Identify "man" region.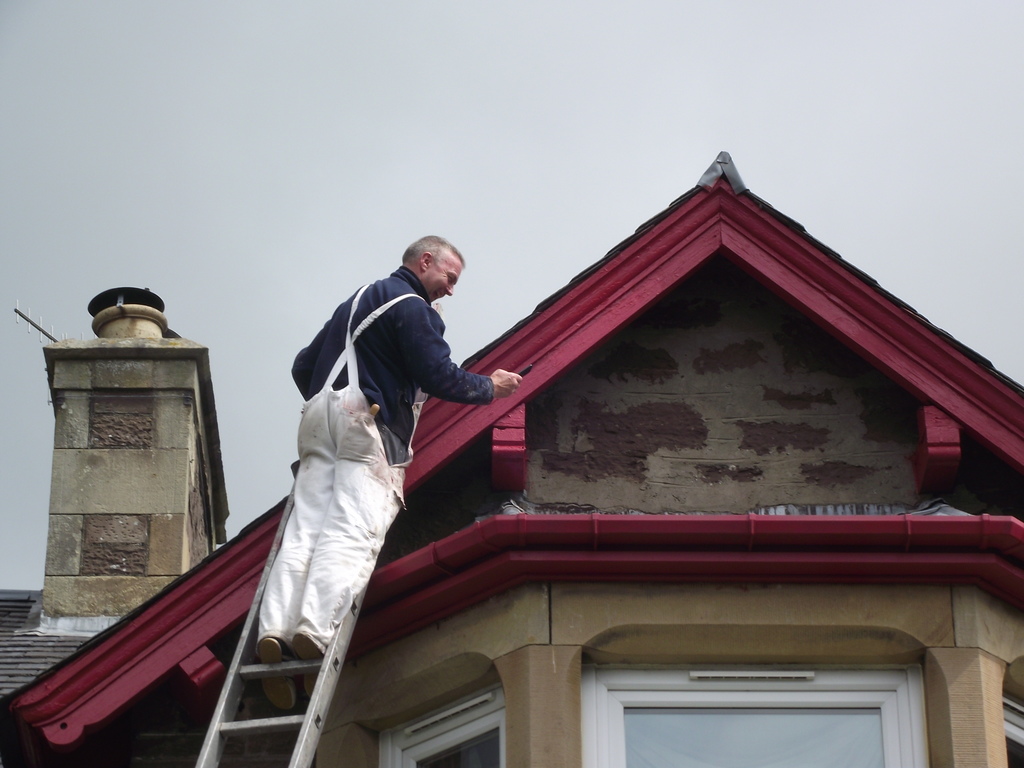
Region: pyautogui.locateOnScreen(228, 221, 497, 703).
